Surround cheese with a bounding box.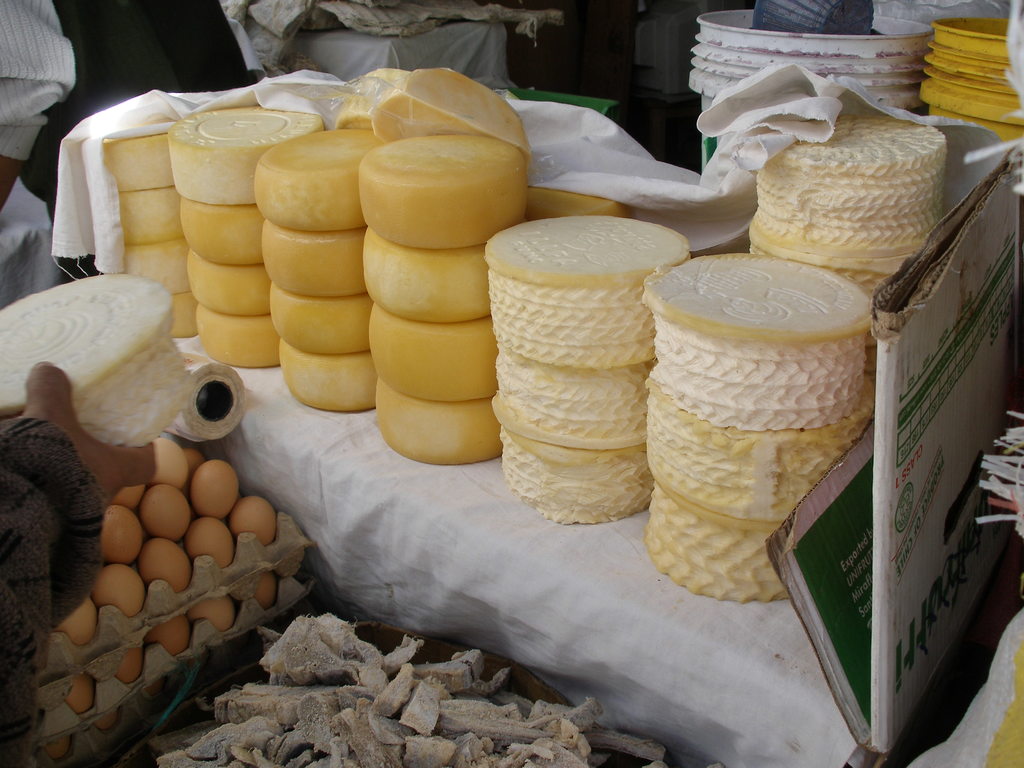
x1=755 y1=111 x2=952 y2=257.
